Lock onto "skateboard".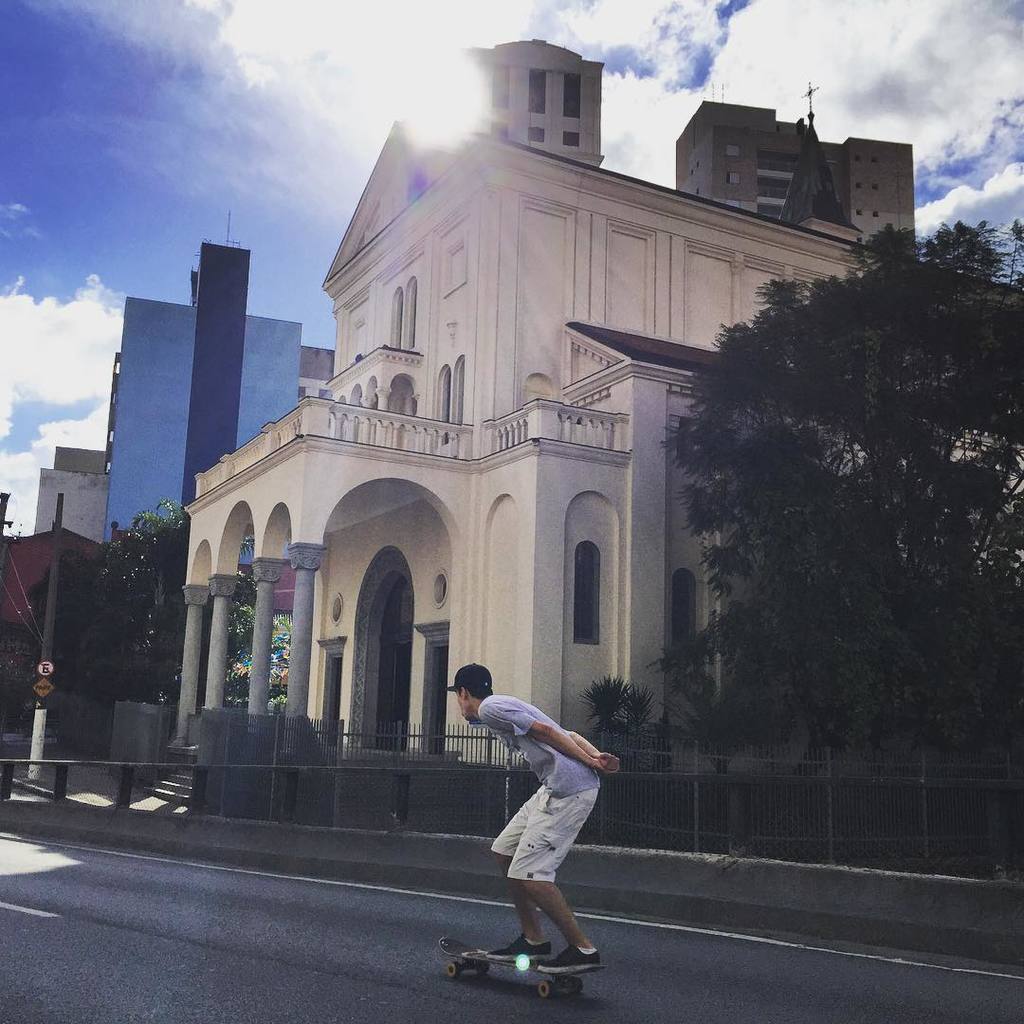
Locked: 431,933,611,1015.
